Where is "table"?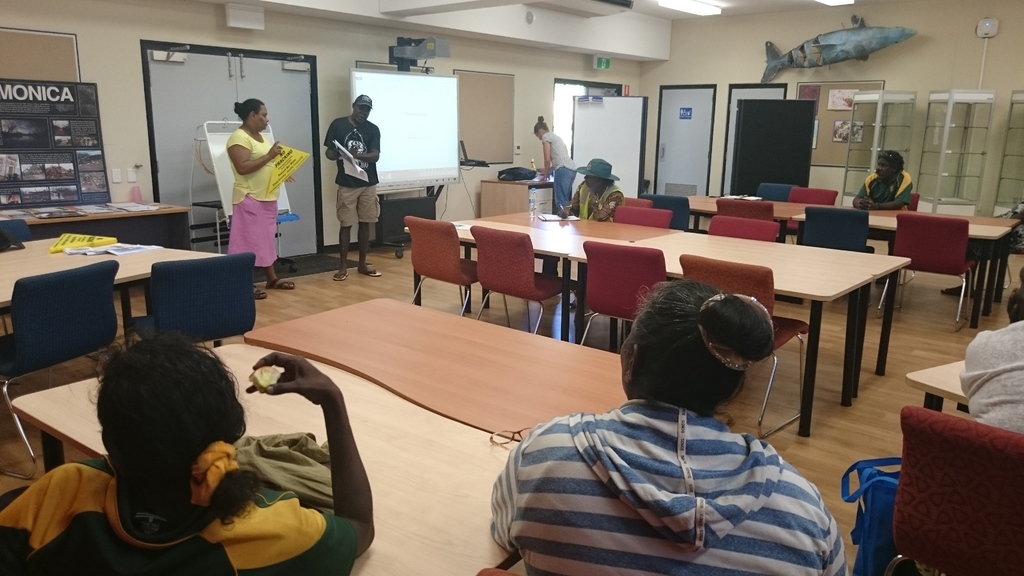
left=15, top=295, right=624, bottom=573.
